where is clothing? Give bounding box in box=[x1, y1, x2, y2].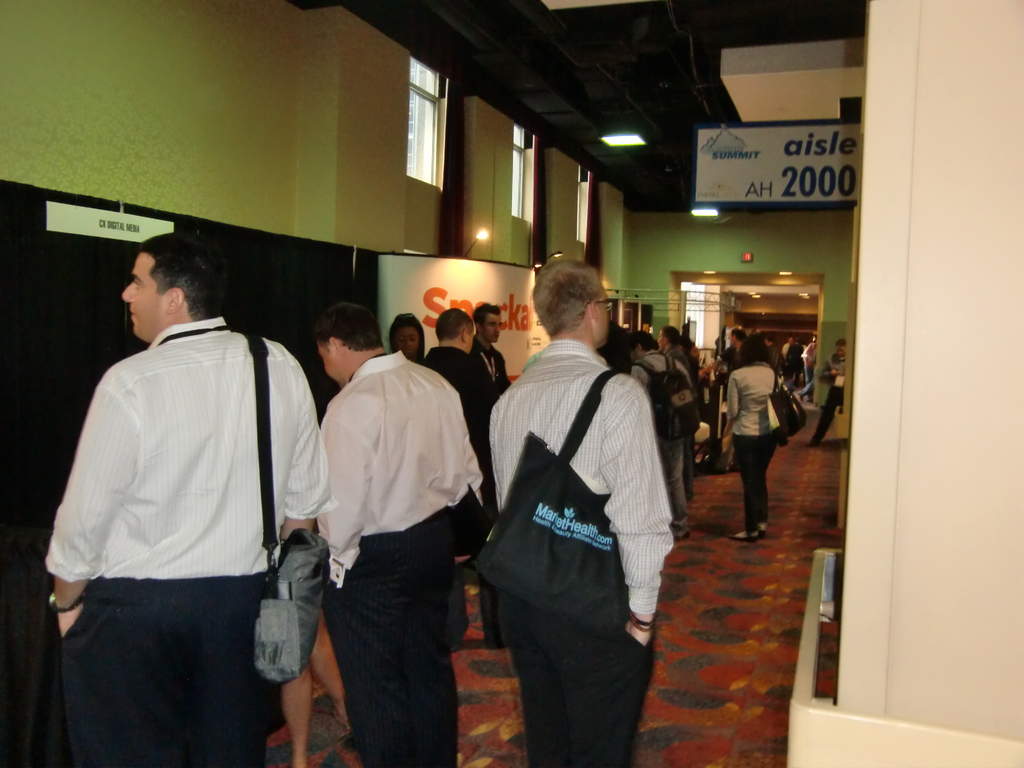
box=[39, 296, 318, 767].
